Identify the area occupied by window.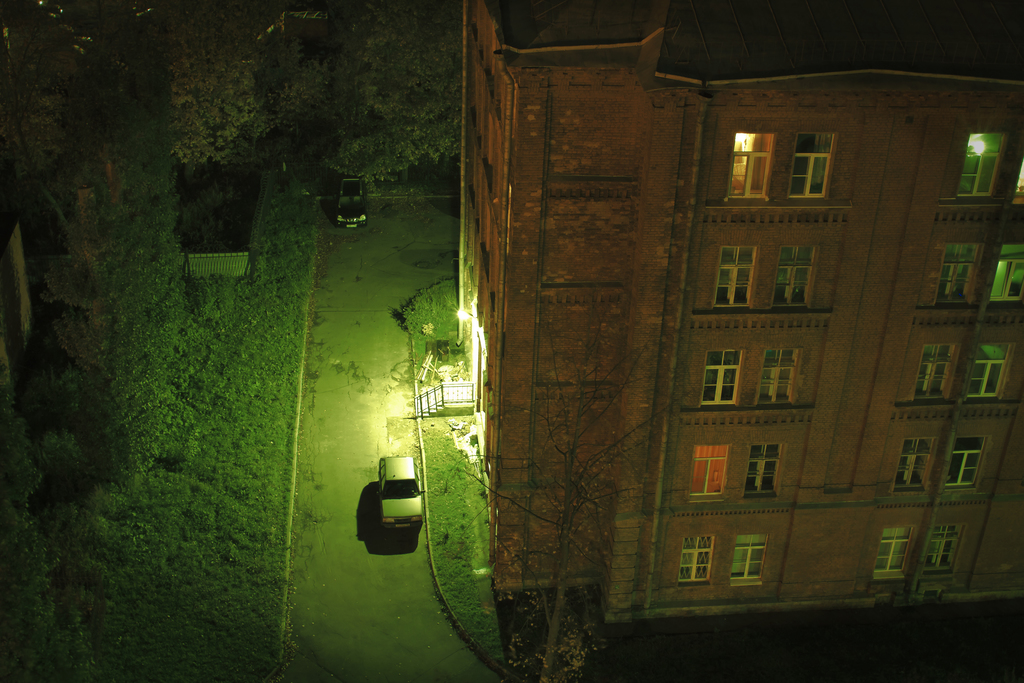
Area: x1=956 y1=136 x2=1004 y2=198.
